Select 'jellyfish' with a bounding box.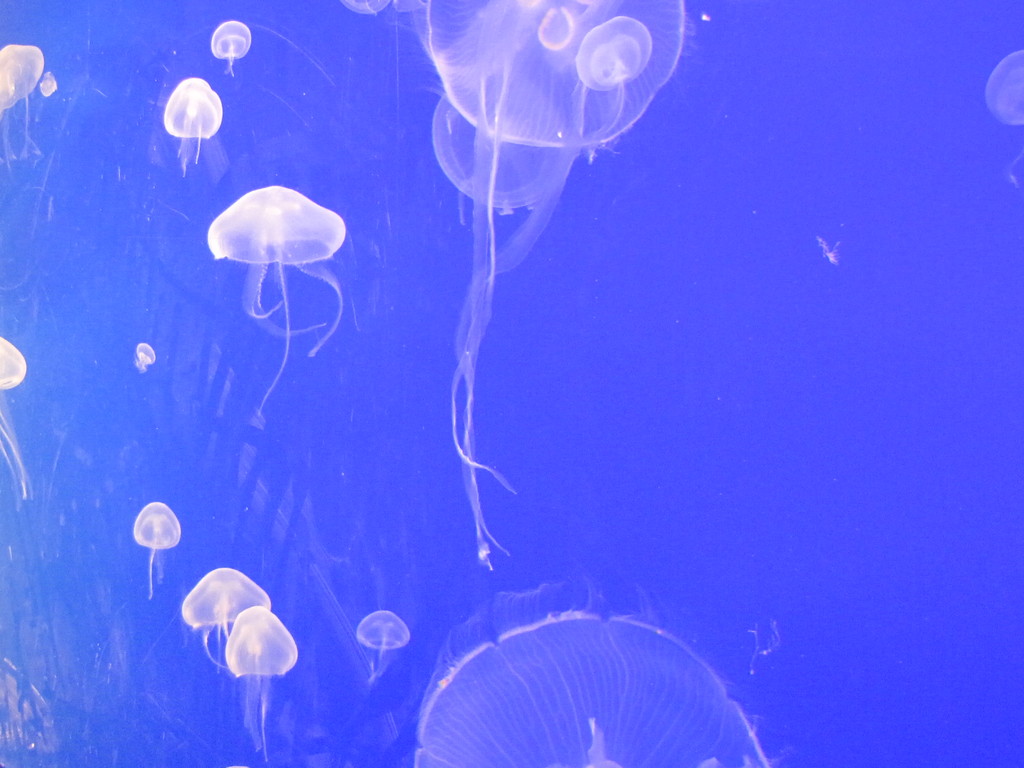
128:501:181:593.
